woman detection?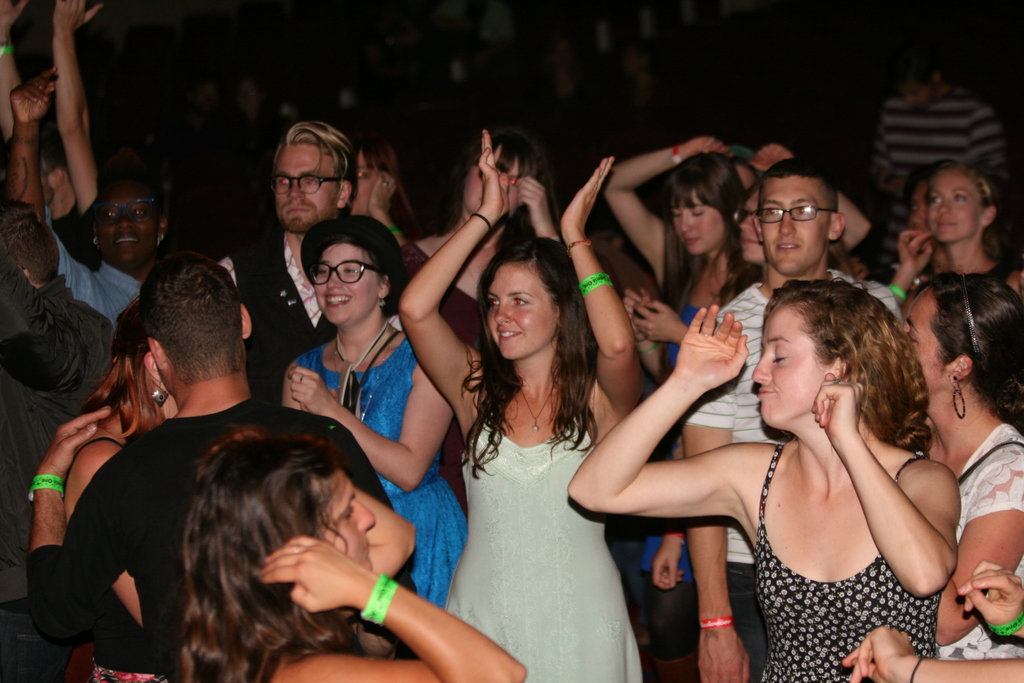
pyautogui.locateOnScreen(397, 126, 643, 682)
